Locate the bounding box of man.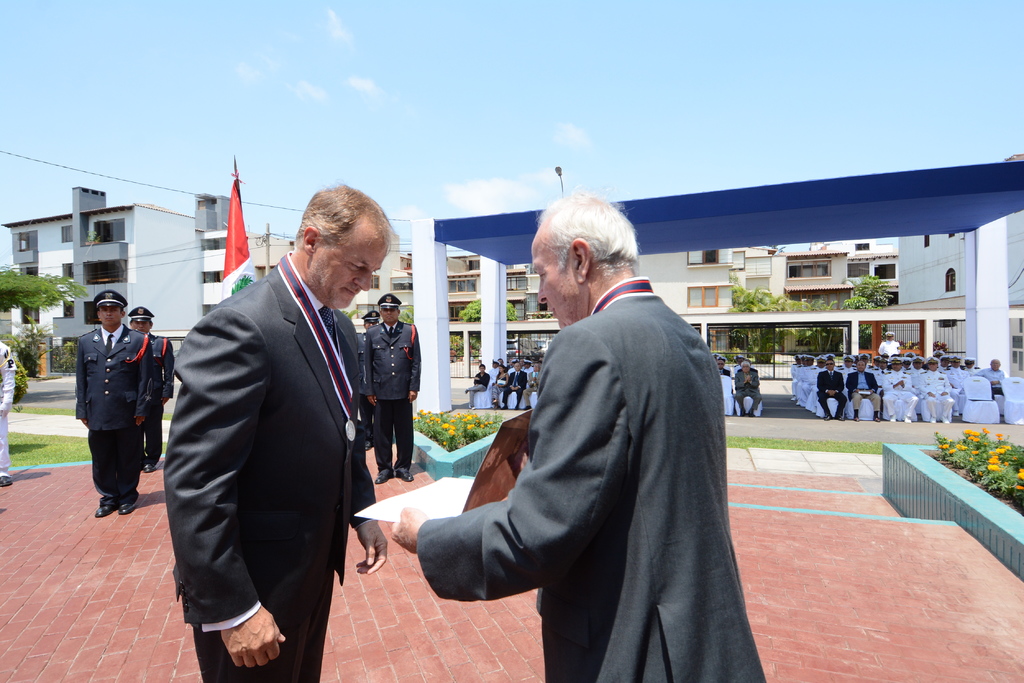
Bounding box: select_region(351, 307, 383, 447).
